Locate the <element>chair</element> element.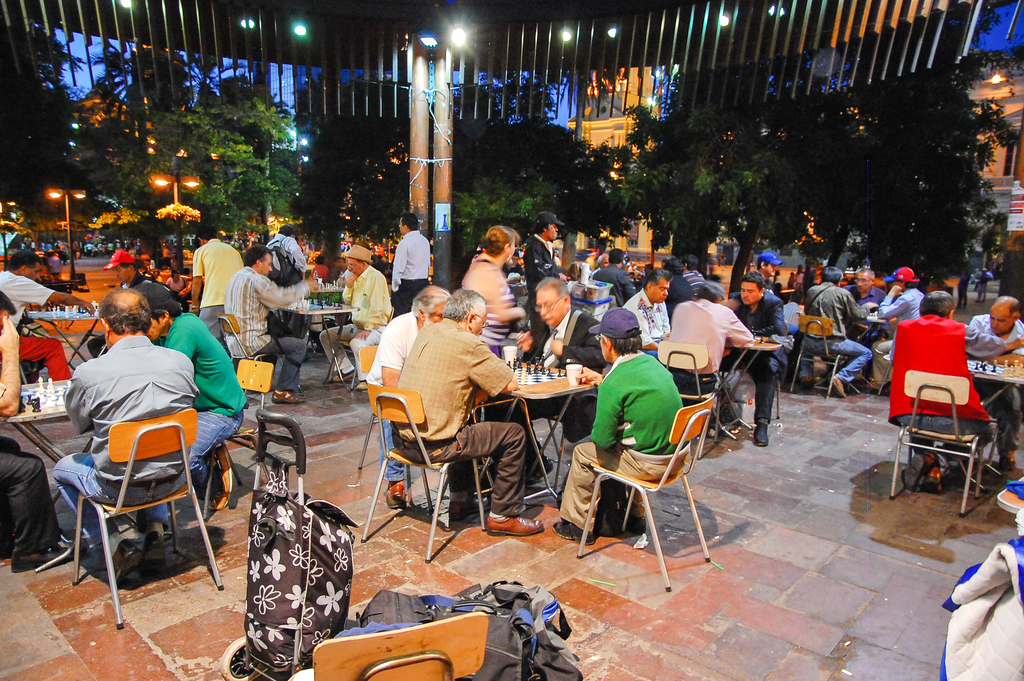
Element bbox: (left=49, top=360, right=215, bottom=631).
